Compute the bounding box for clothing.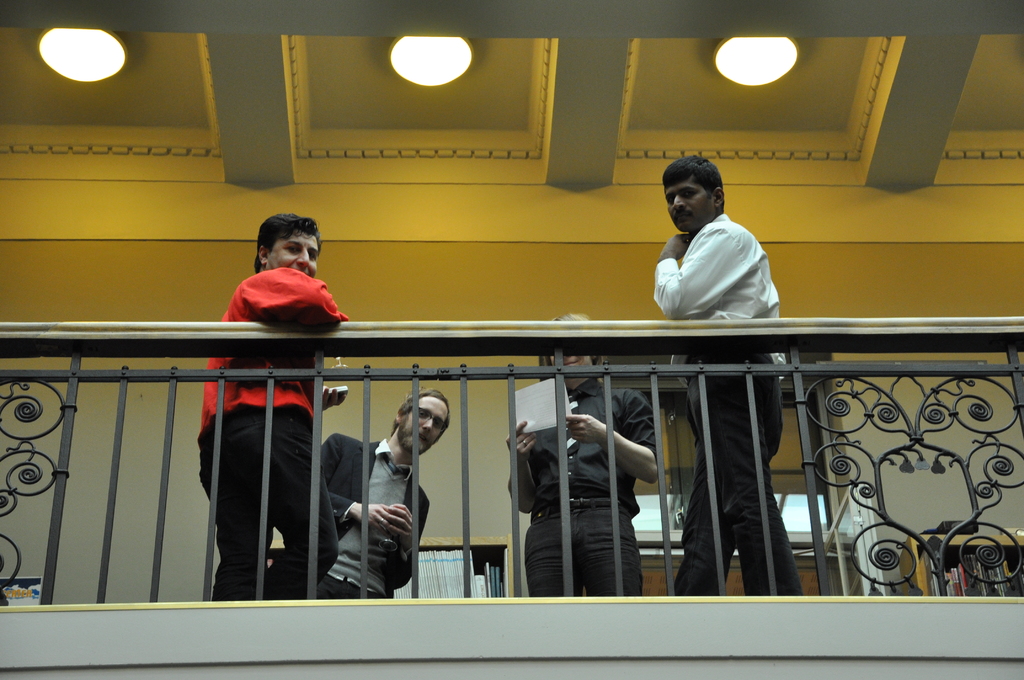
detection(652, 212, 806, 595).
